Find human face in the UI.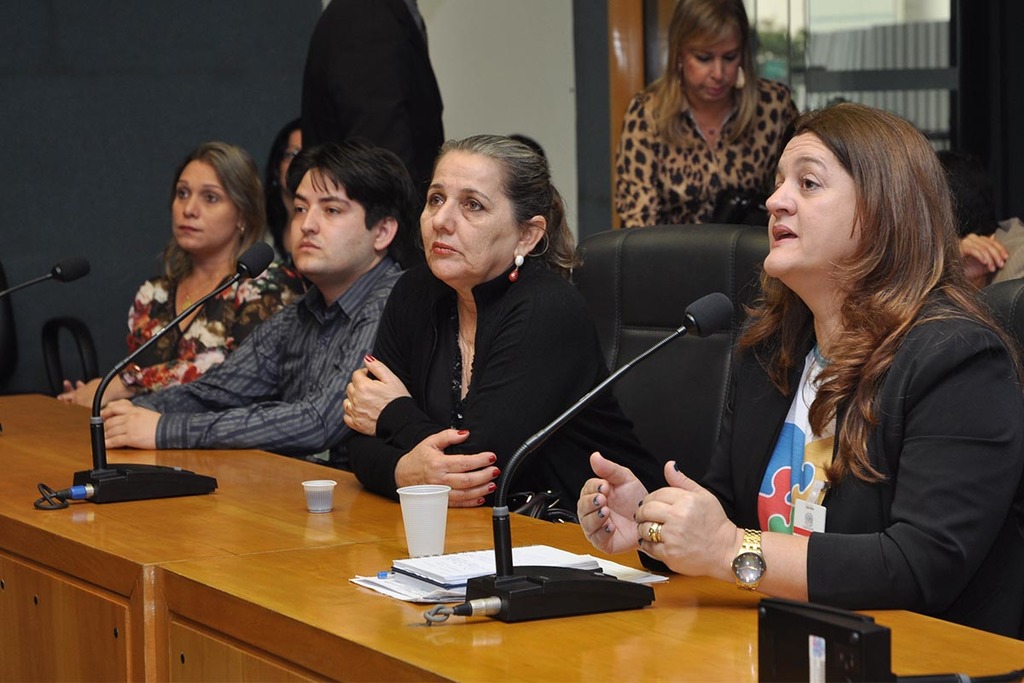
UI element at [left=279, top=130, right=300, bottom=192].
